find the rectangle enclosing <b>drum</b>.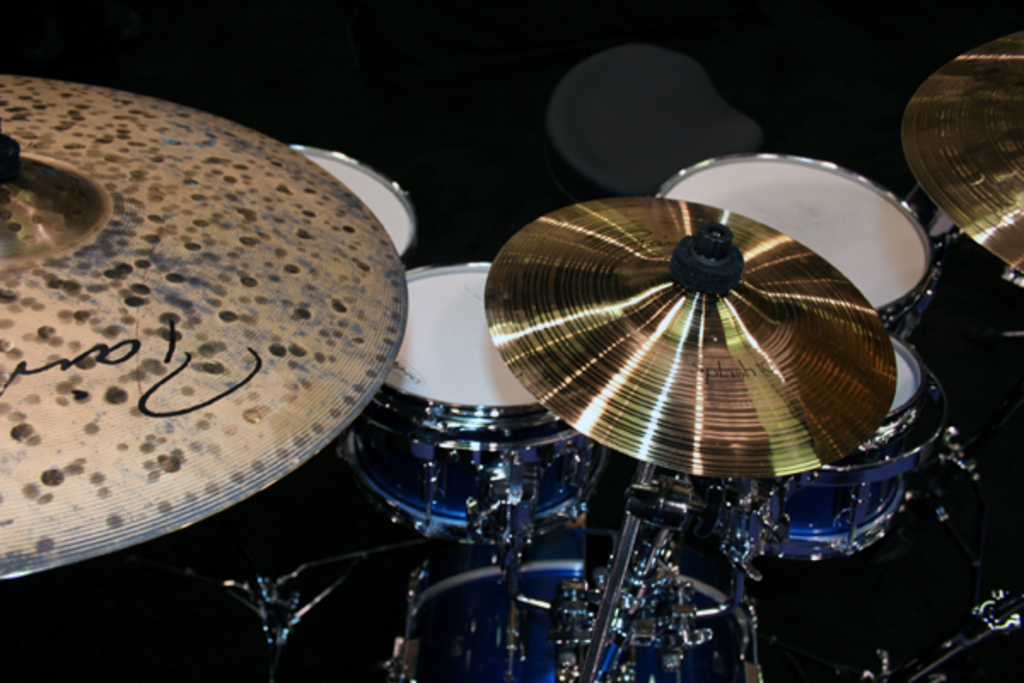
bbox(386, 526, 766, 681).
